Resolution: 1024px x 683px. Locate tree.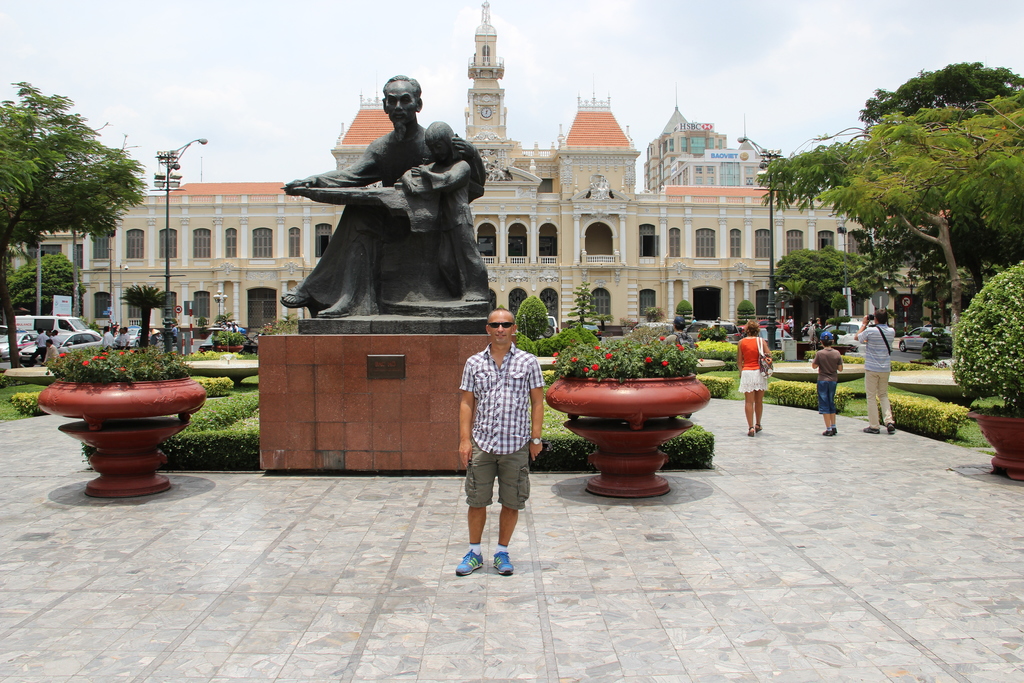
box(515, 293, 552, 340).
